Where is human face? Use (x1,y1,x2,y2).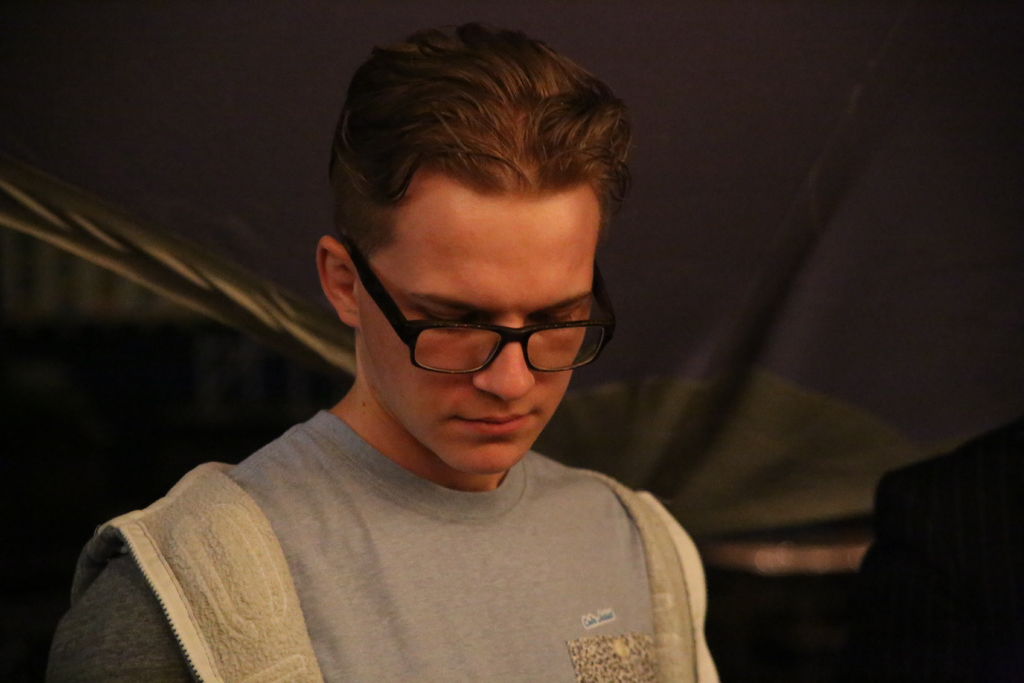
(354,168,600,476).
